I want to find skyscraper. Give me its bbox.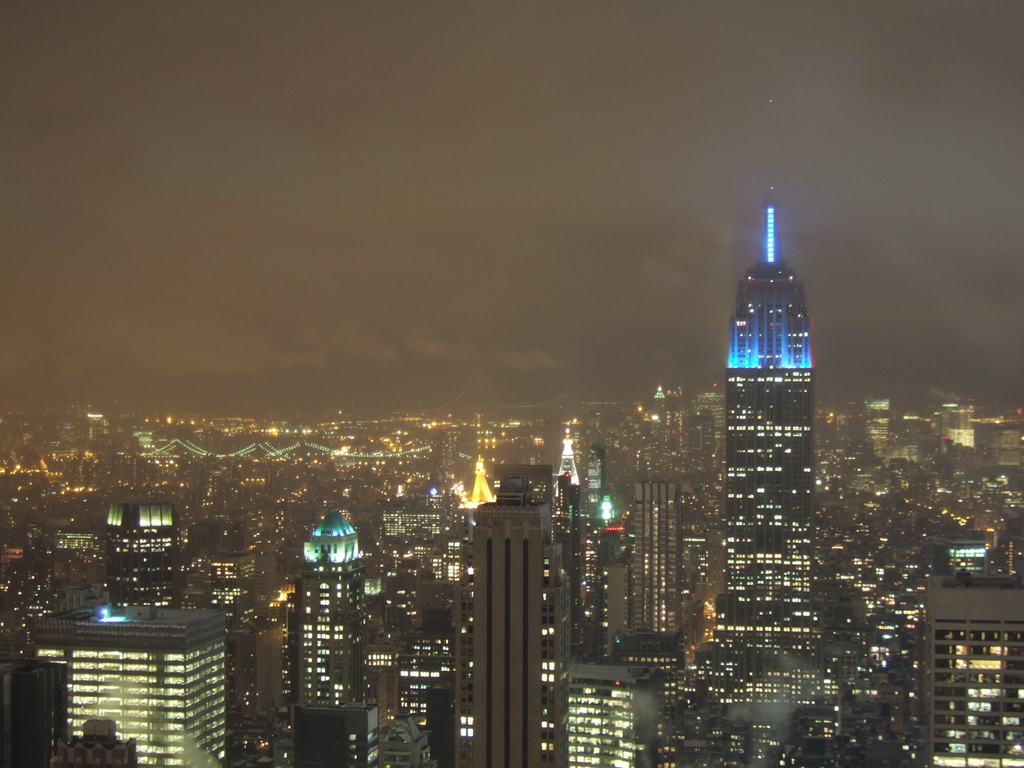
<box>634,481,692,640</box>.
